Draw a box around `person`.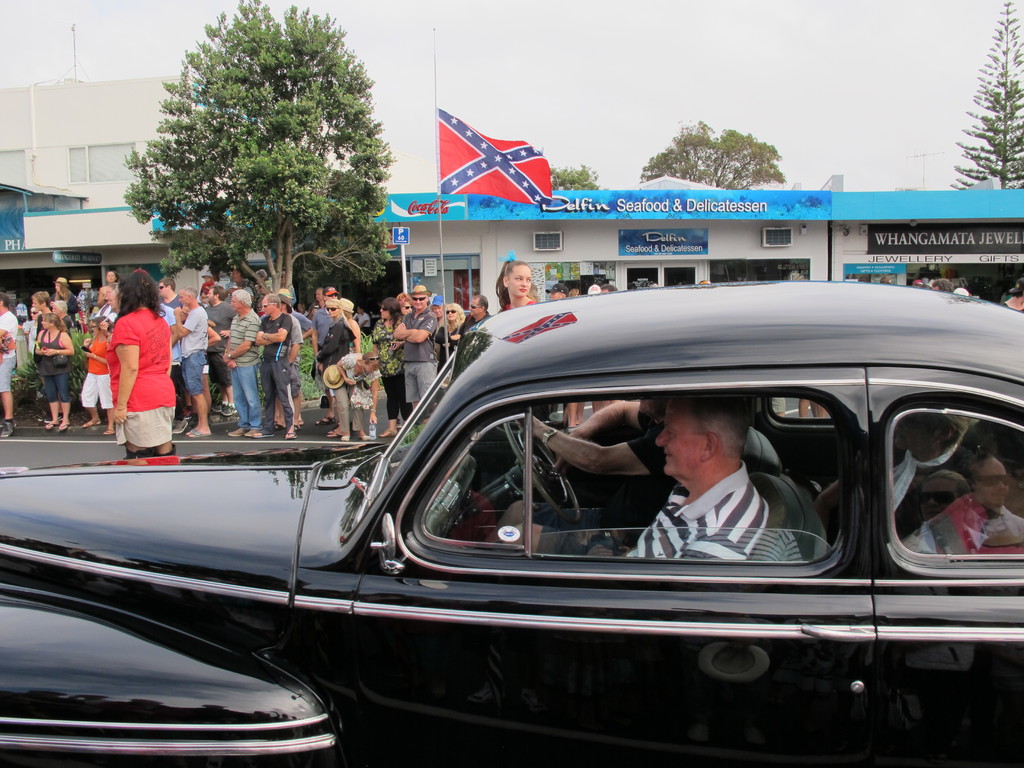
[0, 285, 20, 438].
